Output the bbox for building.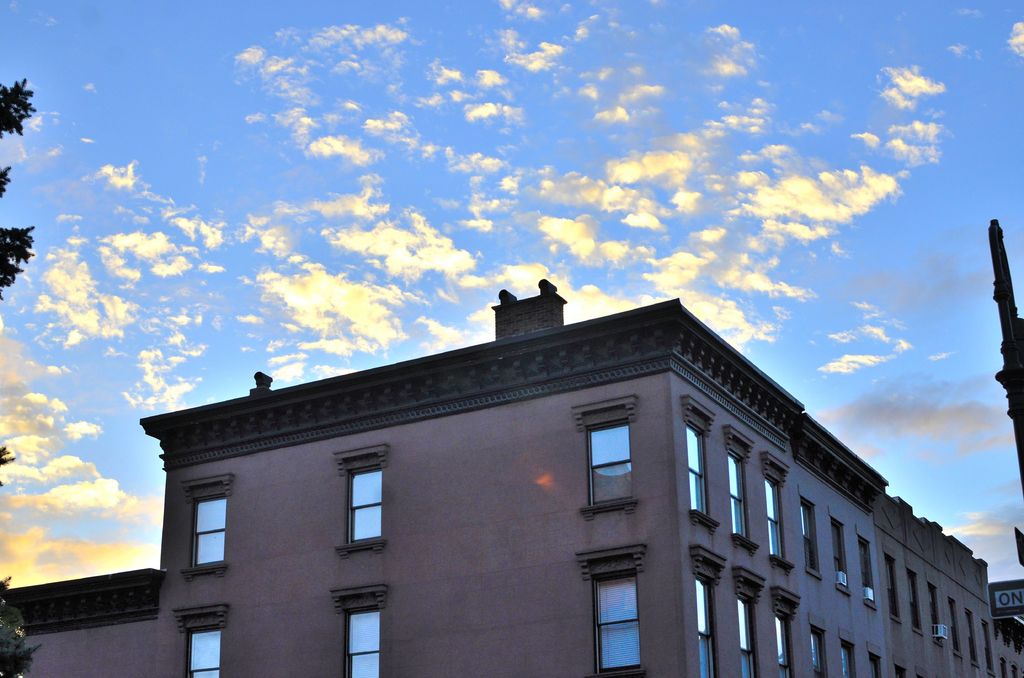
box(873, 497, 995, 677).
